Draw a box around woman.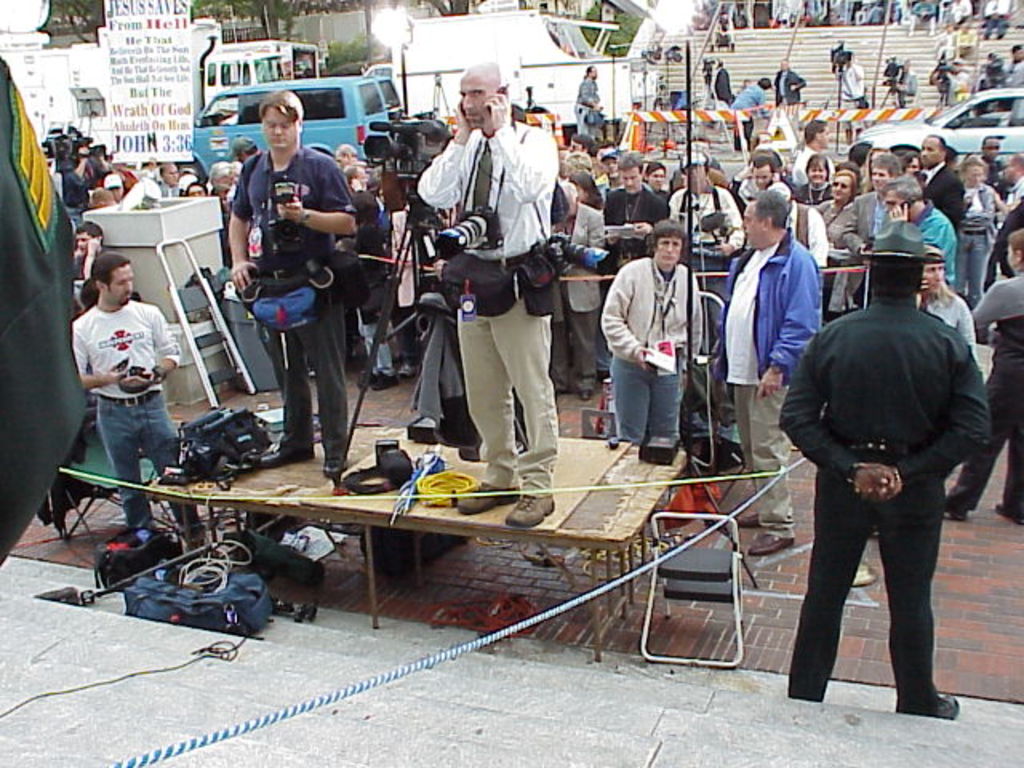
958 154 997 326.
